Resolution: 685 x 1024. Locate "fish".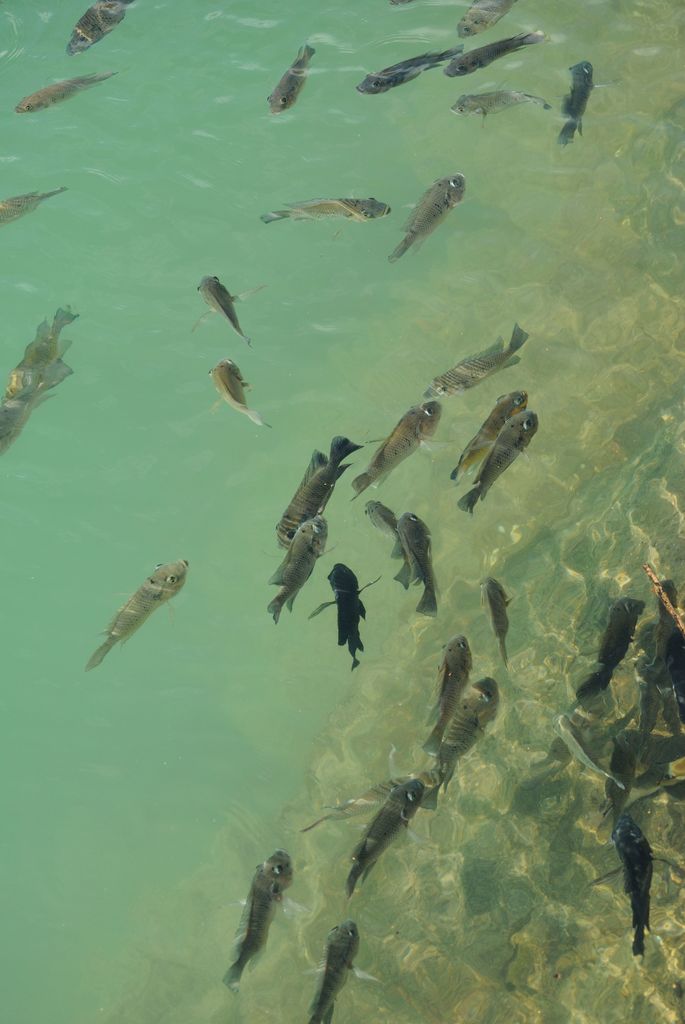
crop(634, 655, 663, 751).
